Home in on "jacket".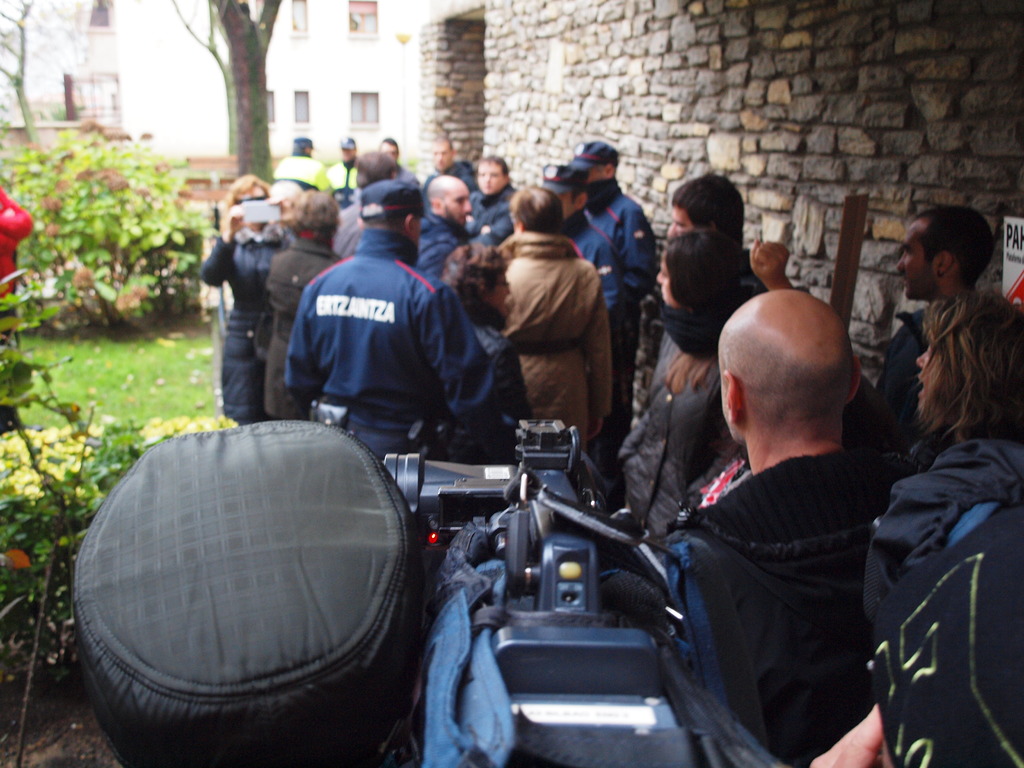
Homed in at {"left": 282, "top": 227, "right": 488, "bottom": 438}.
